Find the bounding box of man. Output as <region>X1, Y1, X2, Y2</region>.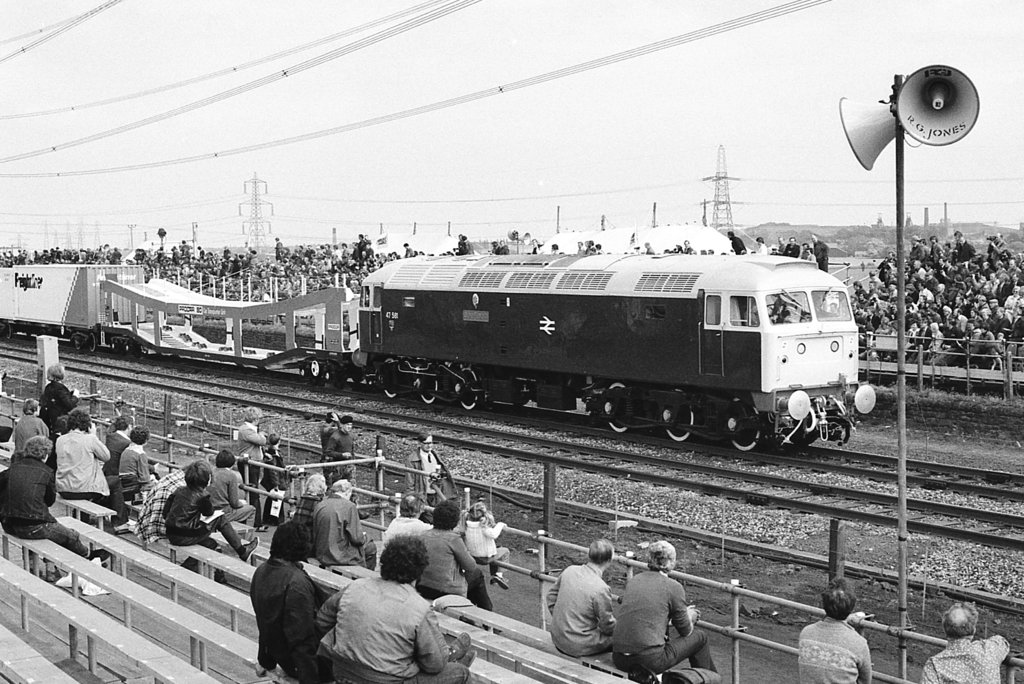
<region>404, 426, 449, 511</region>.
